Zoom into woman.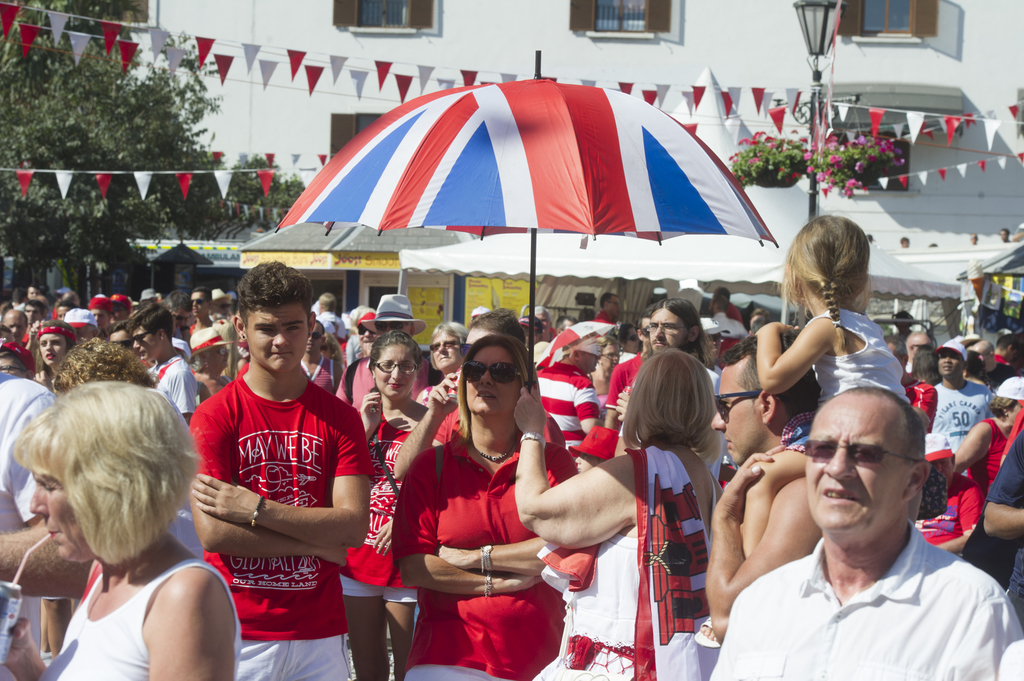
Zoom target: box(390, 335, 582, 680).
